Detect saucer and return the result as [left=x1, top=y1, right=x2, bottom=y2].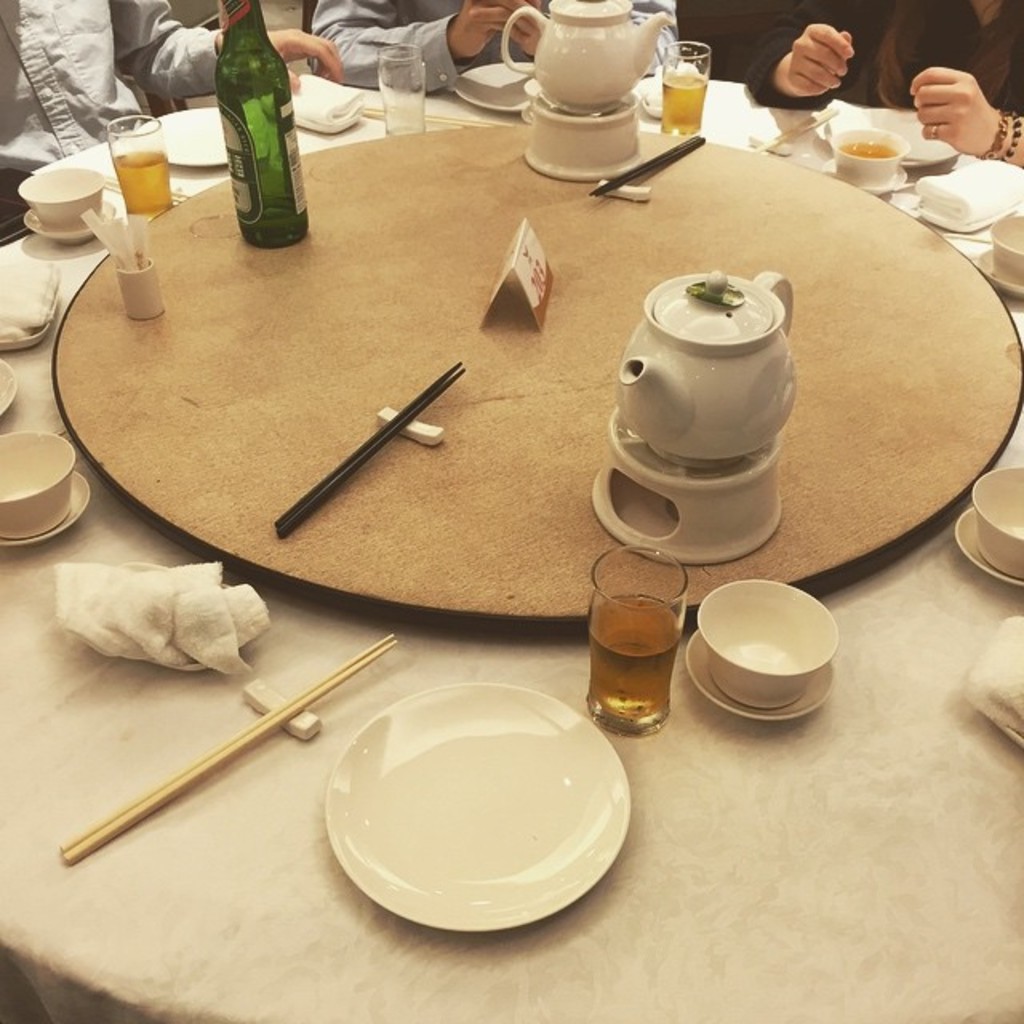
[left=979, top=246, right=1022, bottom=298].
